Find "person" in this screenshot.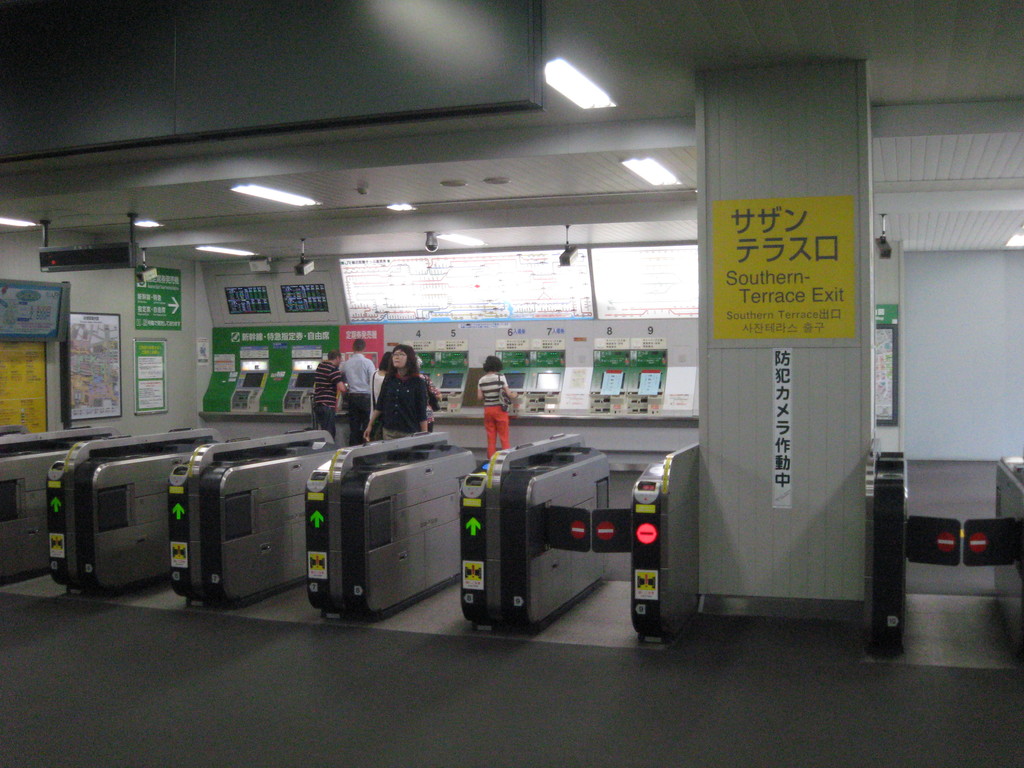
The bounding box for "person" is <region>356, 345, 428, 455</region>.
